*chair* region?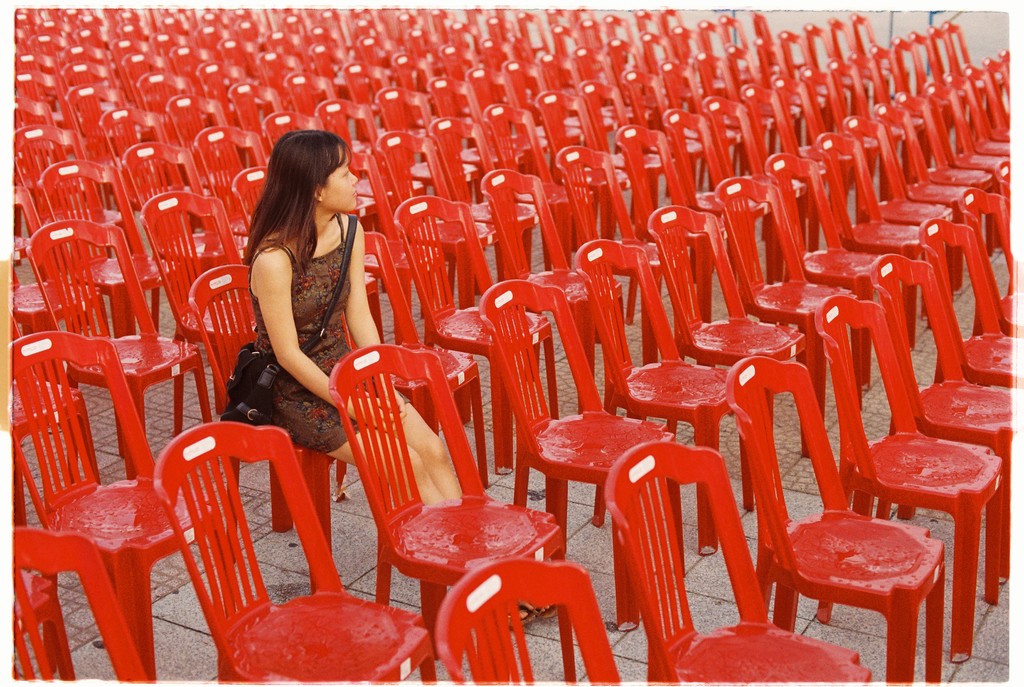
l=553, t=145, r=686, b=371
